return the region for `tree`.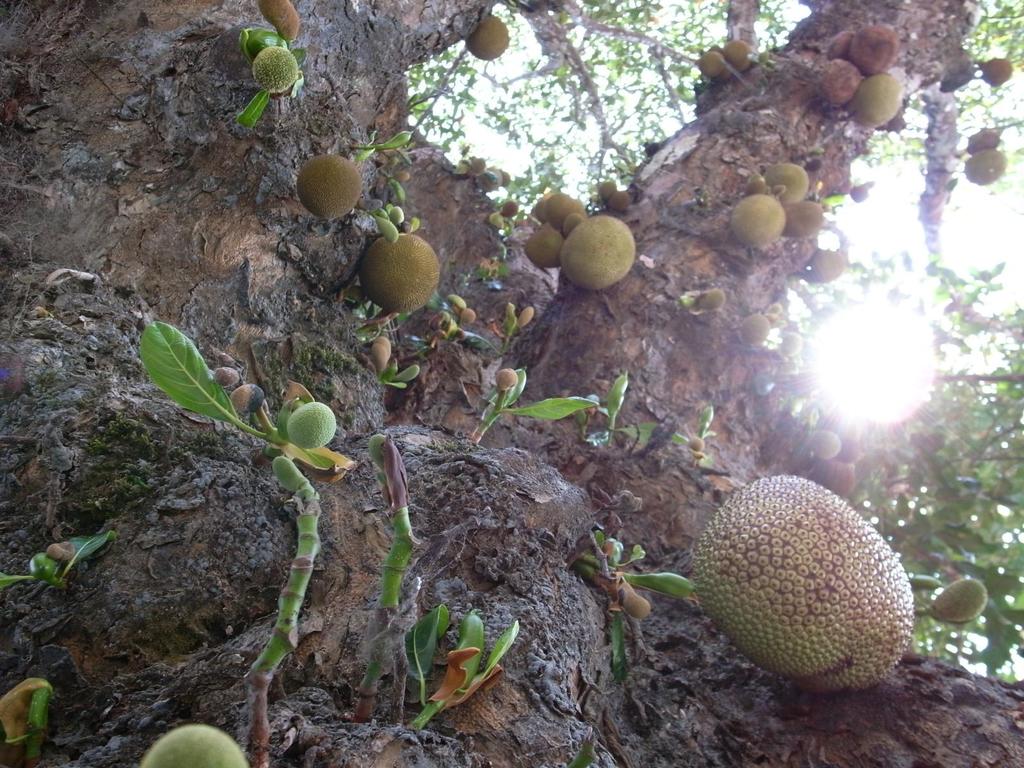
(x1=0, y1=0, x2=1023, y2=767).
